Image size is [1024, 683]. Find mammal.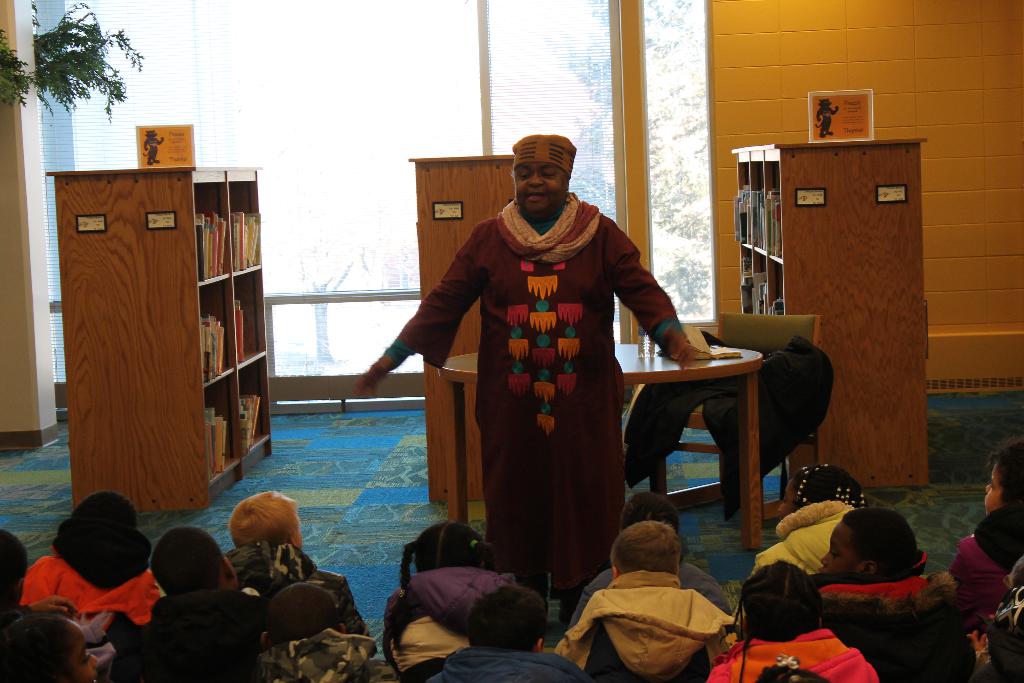
select_region(0, 529, 30, 612).
